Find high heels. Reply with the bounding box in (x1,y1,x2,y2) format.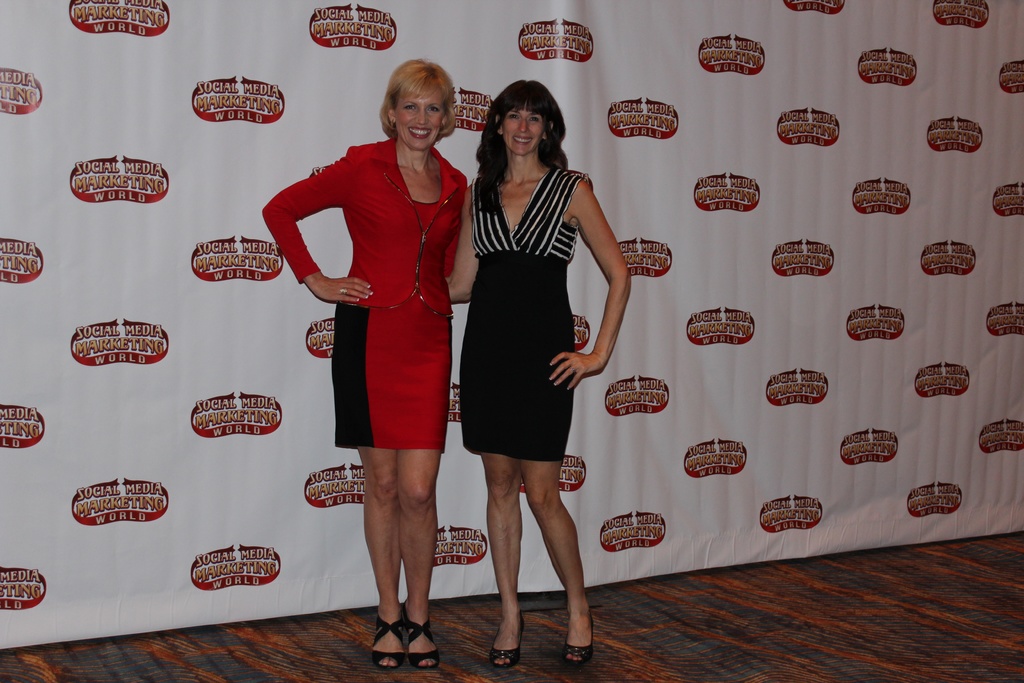
(404,606,439,677).
